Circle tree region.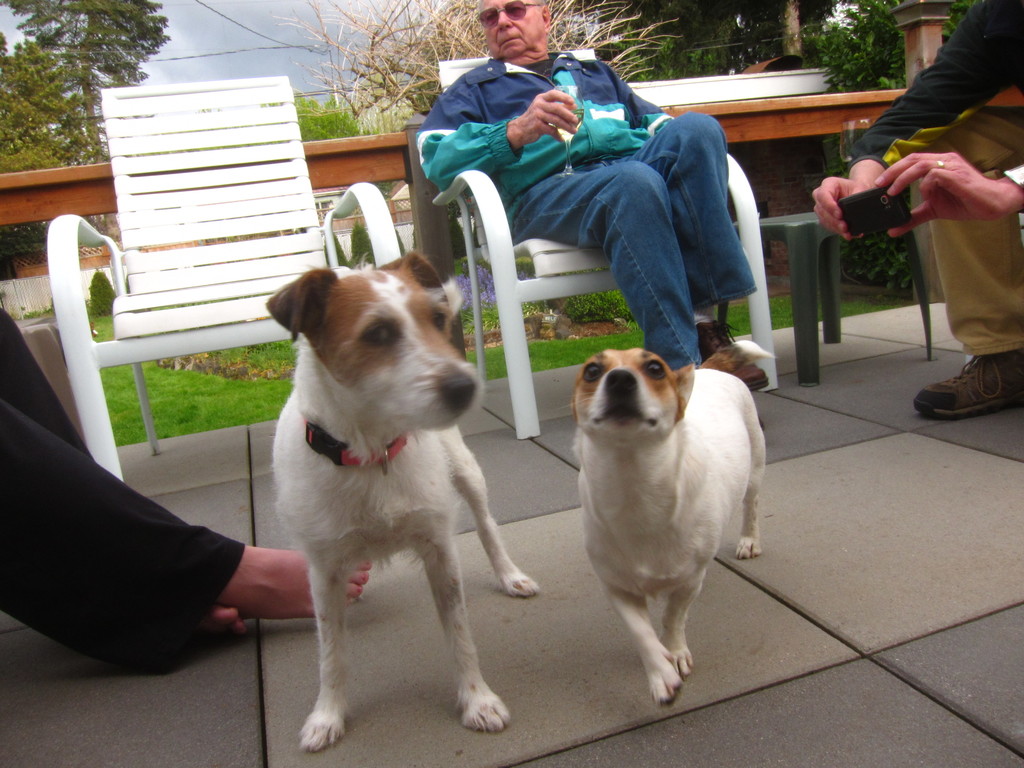
Region: 574, 0, 844, 77.
